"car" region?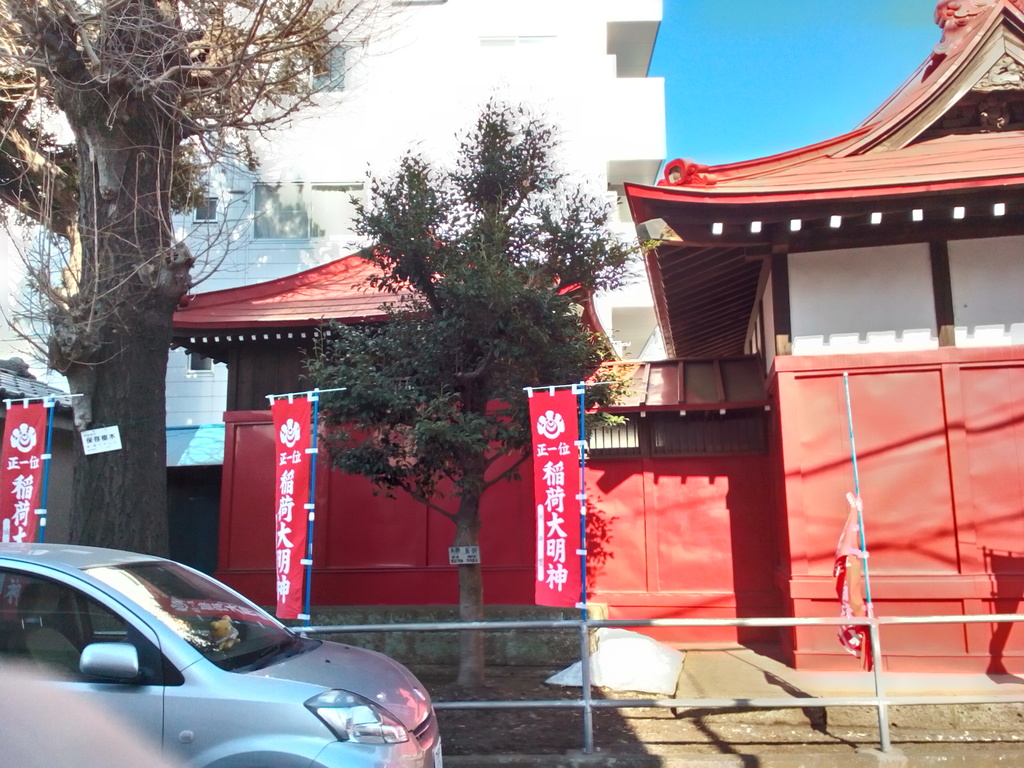
bbox=[1, 556, 435, 763]
